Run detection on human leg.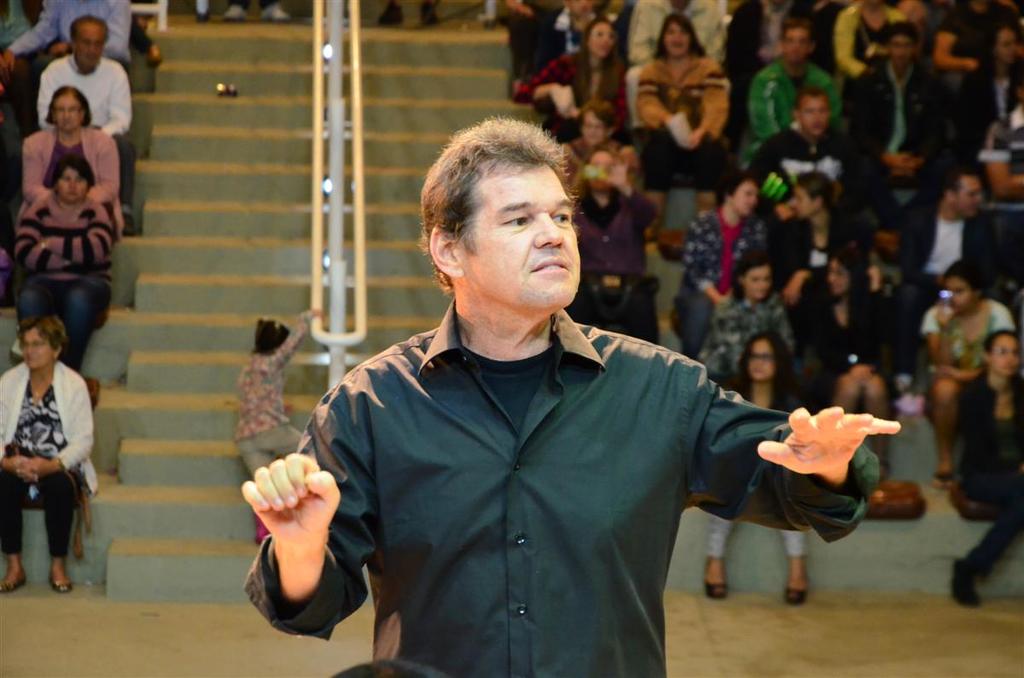
Result: region(256, 0, 287, 21).
